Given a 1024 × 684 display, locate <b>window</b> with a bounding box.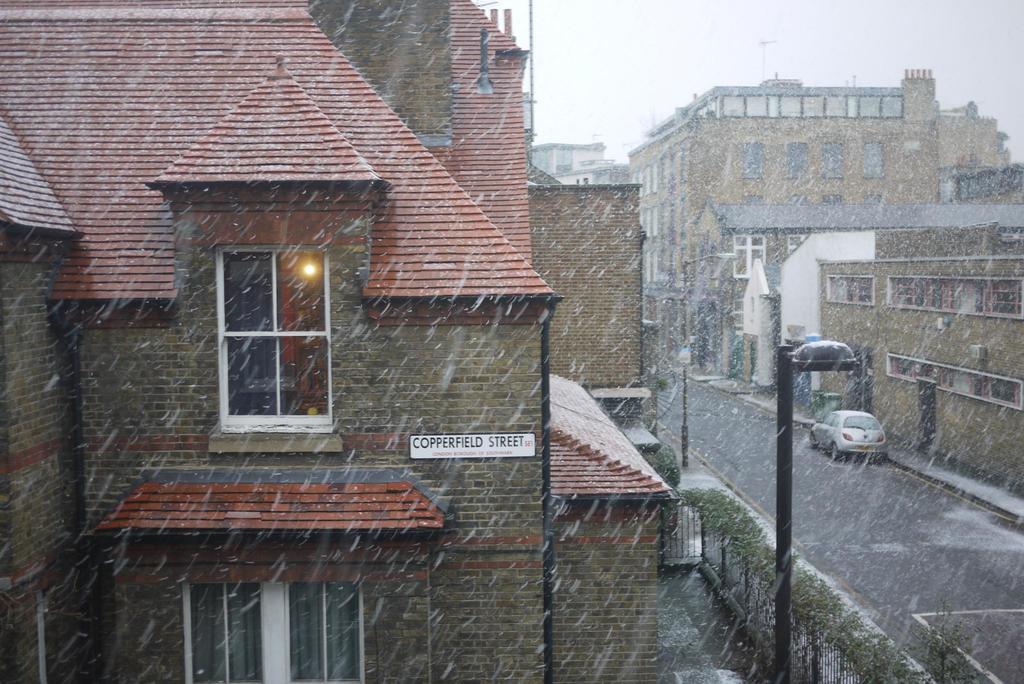
Located: x1=742, y1=140, x2=764, y2=179.
